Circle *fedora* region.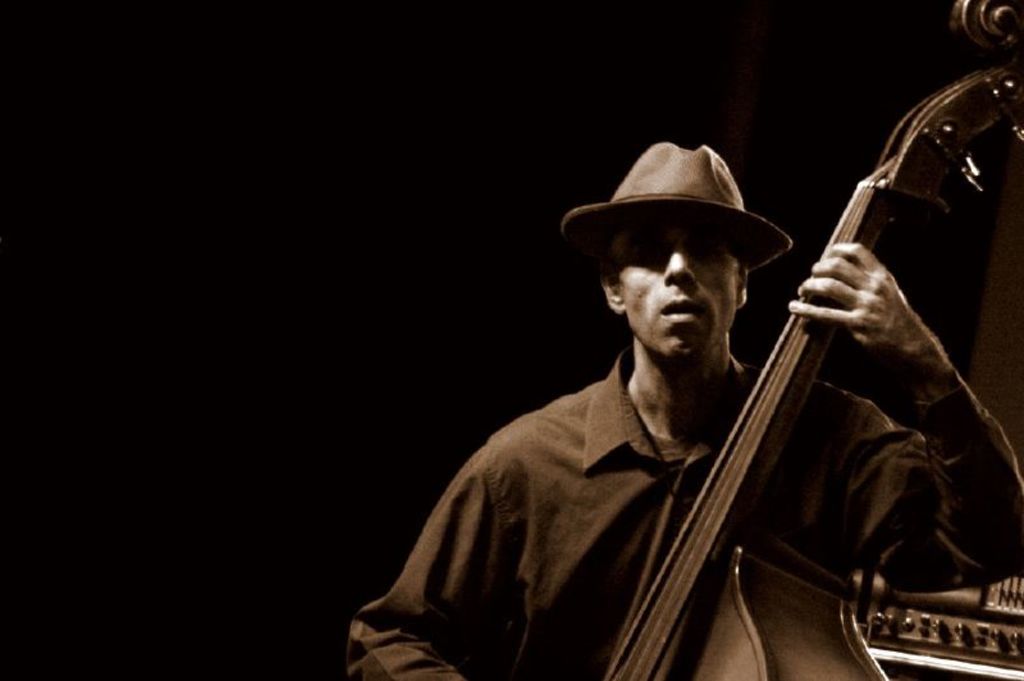
Region: <bbox>558, 141, 791, 260</bbox>.
